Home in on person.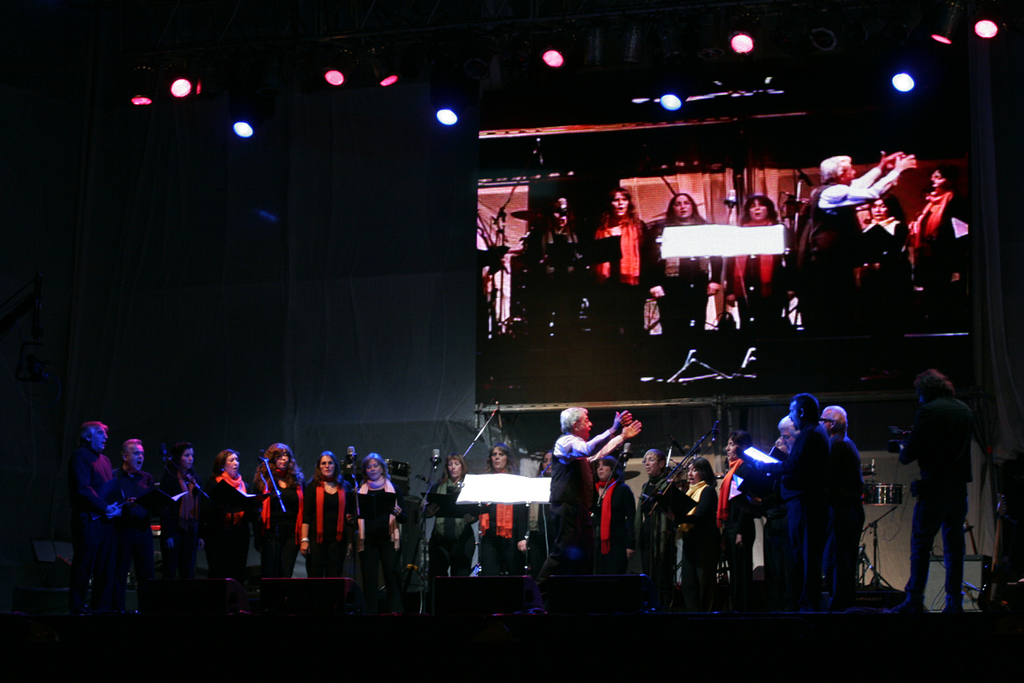
Homed in at x1=159 y1=435 x2=219 y2=581.
